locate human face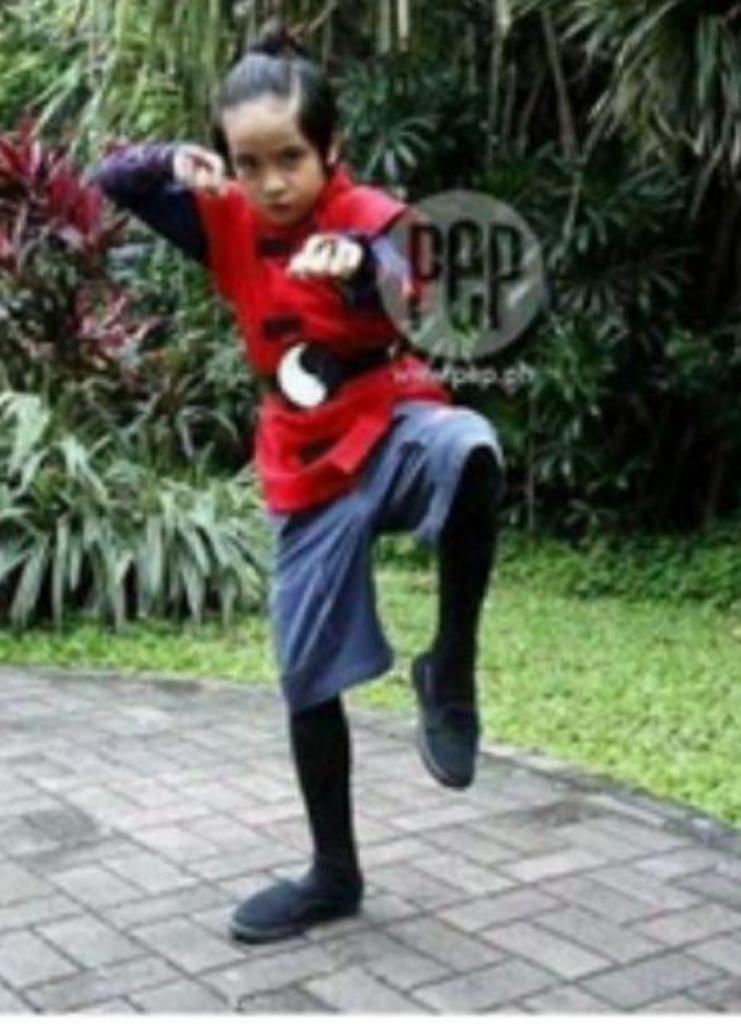
Rect(215, 97, 333, 225)
